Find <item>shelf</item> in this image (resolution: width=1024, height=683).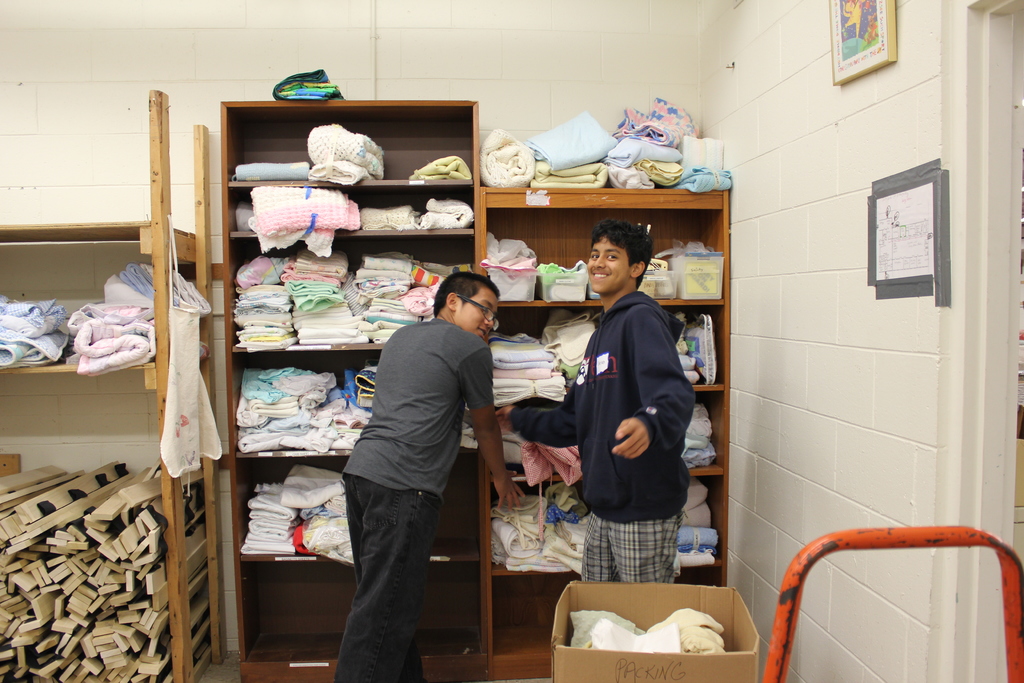
locate(217, 236, 479, 359).
